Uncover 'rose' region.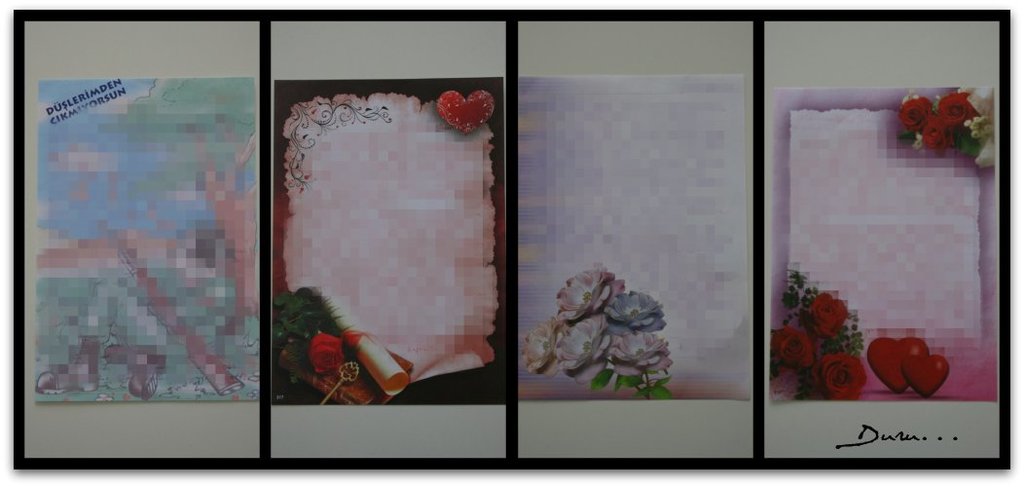
Uncovered: region(924, 113, 955, 155).
